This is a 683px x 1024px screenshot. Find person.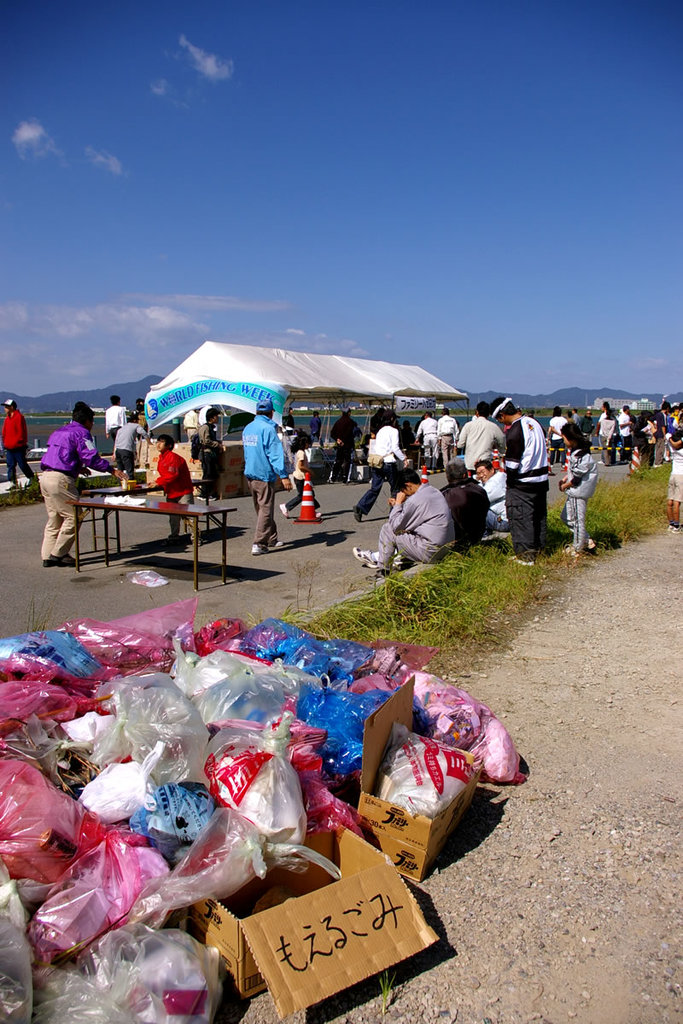
Bounding box: select_region(663, 408, 682, 533).
